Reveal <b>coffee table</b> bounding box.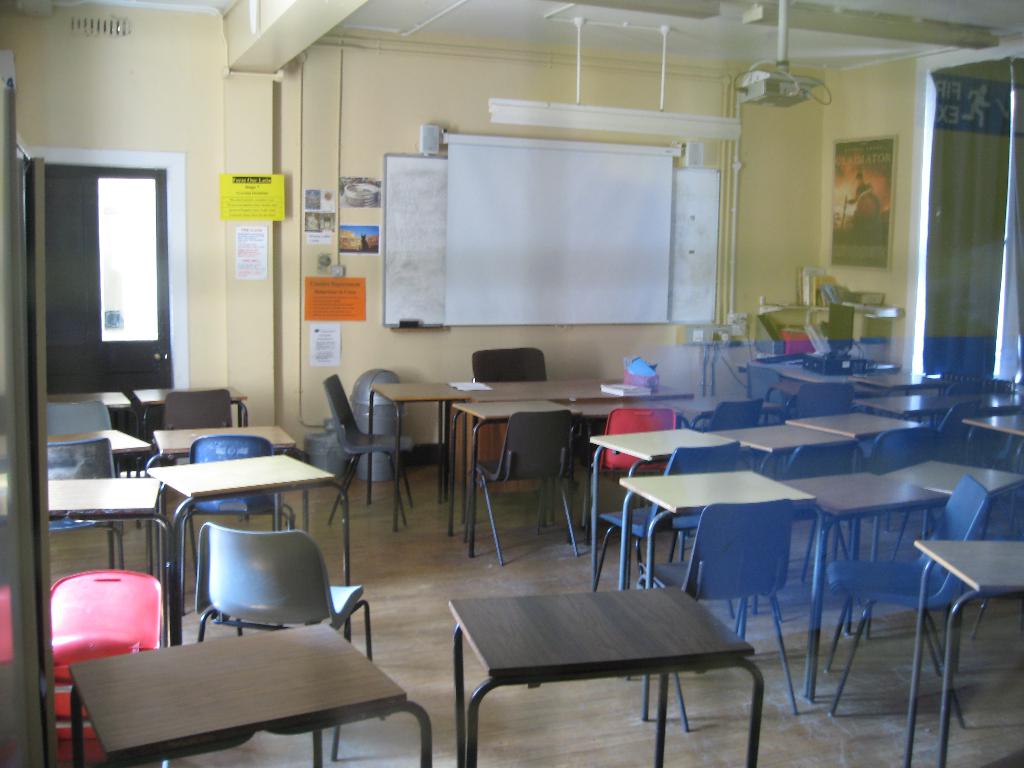
Revealed: bbox=(712, 414, 852, 479).
